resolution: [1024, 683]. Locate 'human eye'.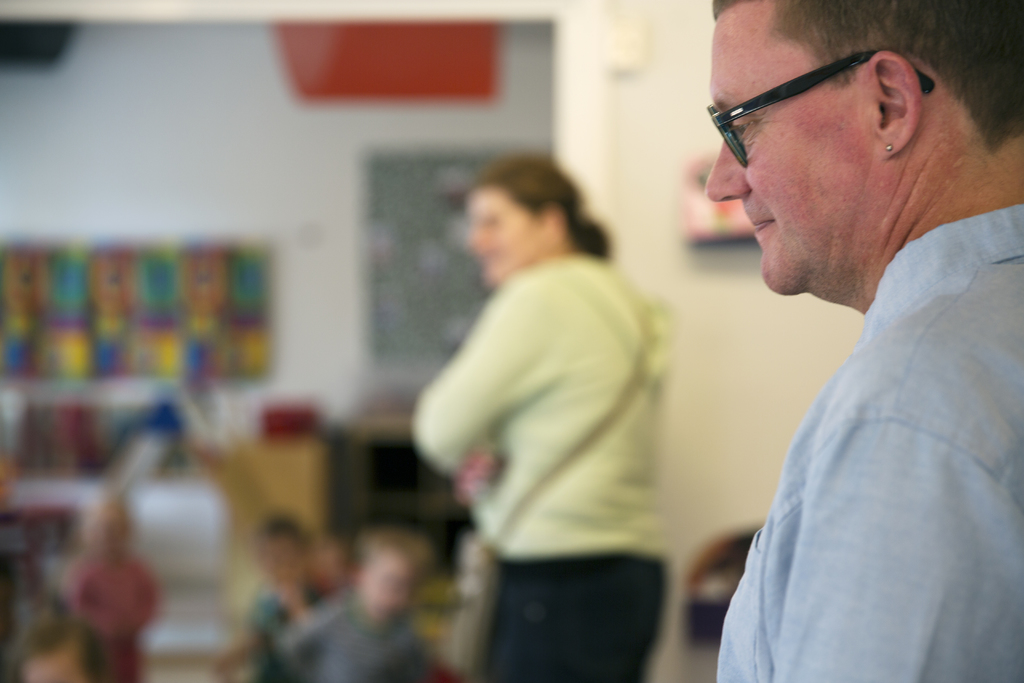
region(731, 113, 755, 148).
